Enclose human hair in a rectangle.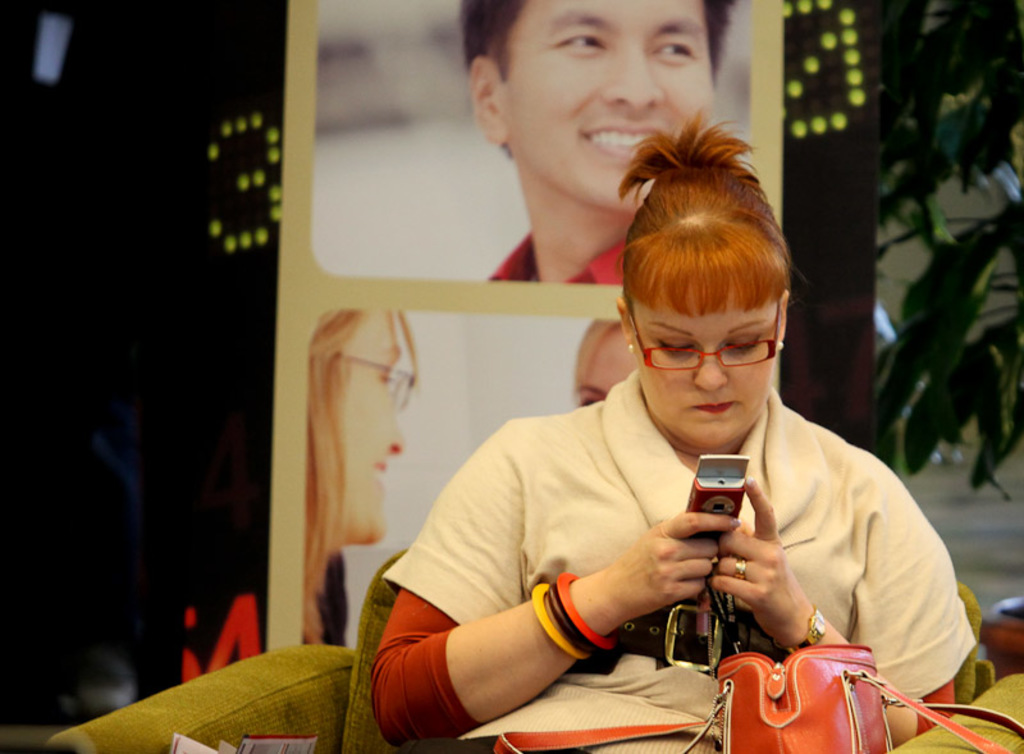
607/104/804/329.
